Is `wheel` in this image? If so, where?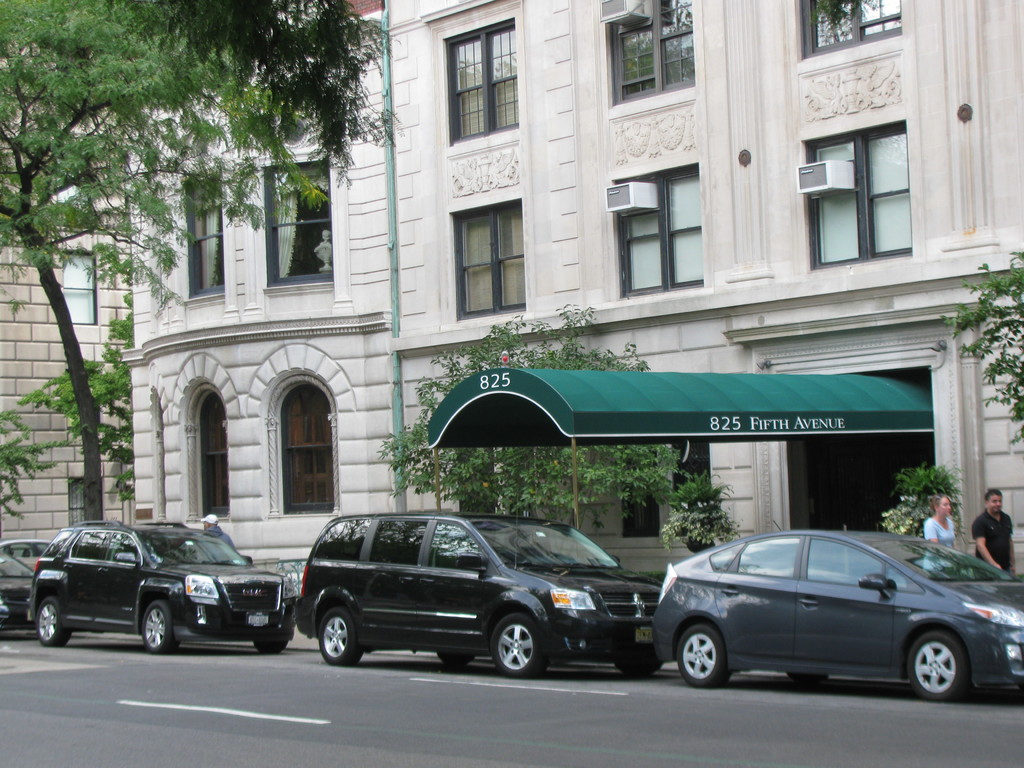
Yes, at box(31, 589, 70, 653).
